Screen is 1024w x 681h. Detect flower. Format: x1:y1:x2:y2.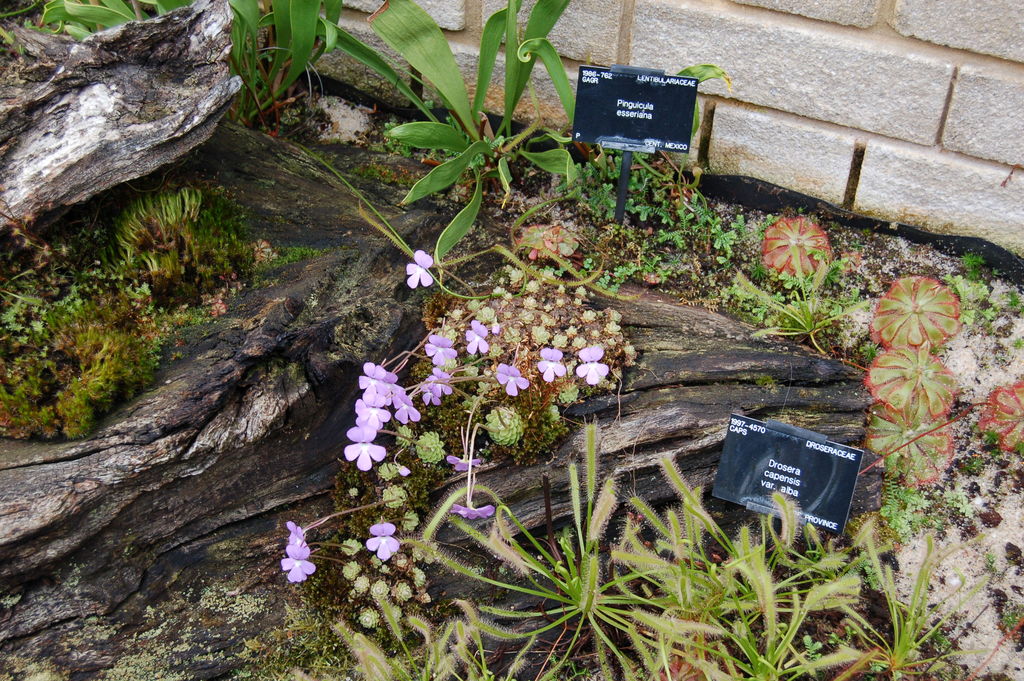
462:320:488:356.
